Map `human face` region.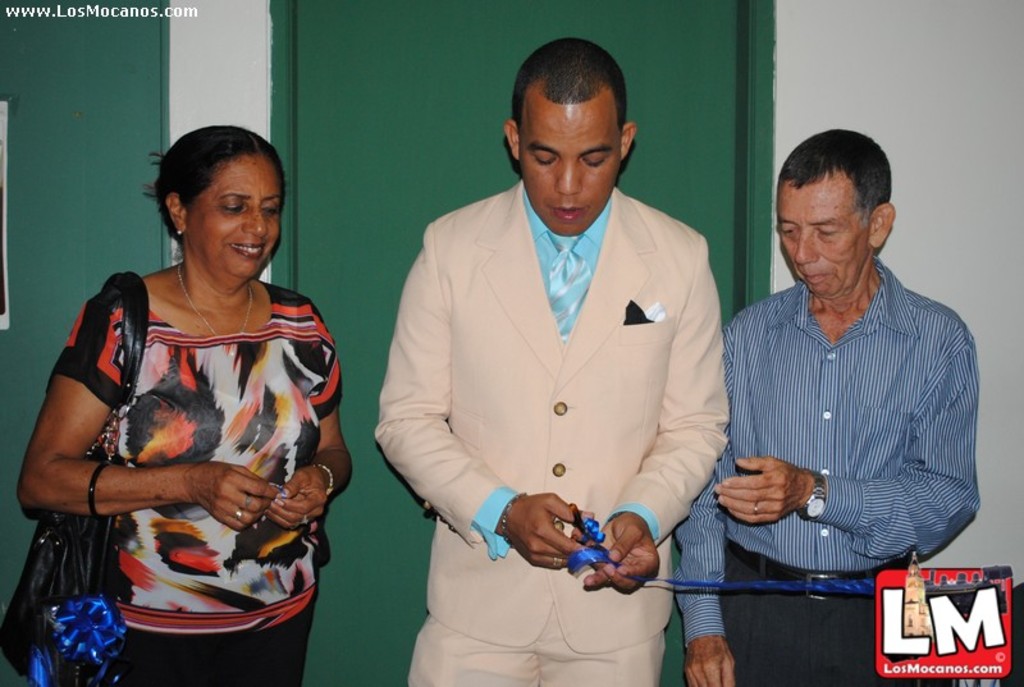
Mapped to Rect(773, 184, 867, 298).
